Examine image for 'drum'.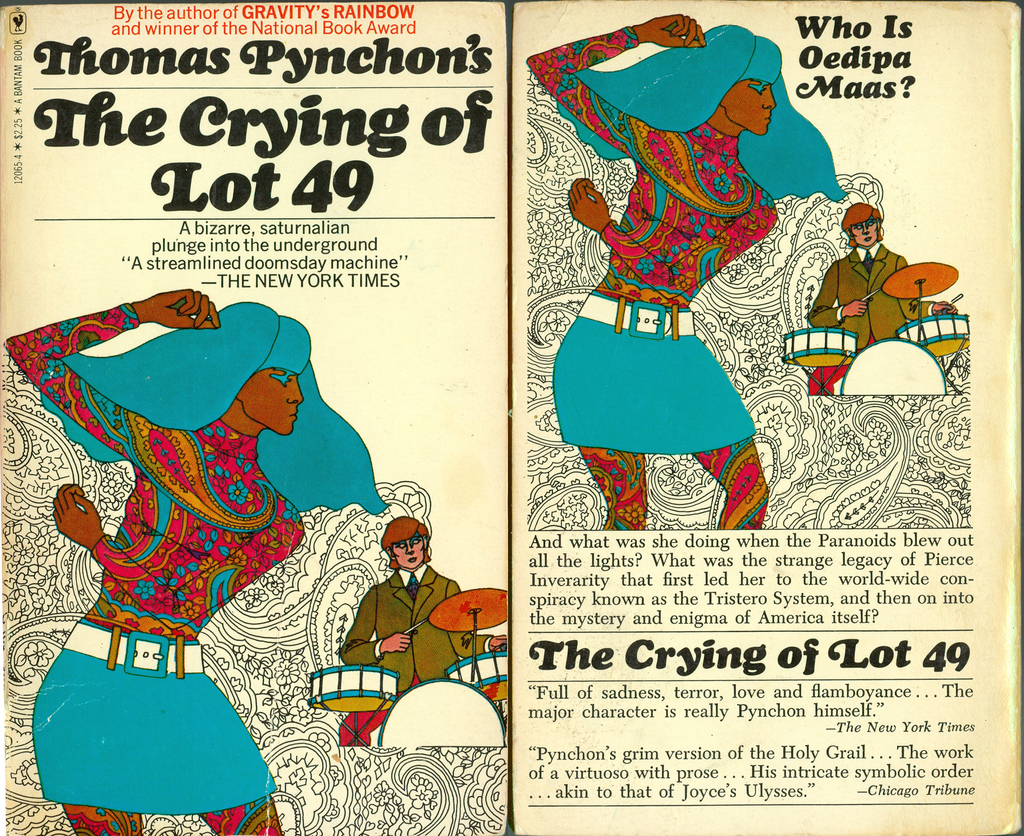
Examination result: 305 669 399 716.
